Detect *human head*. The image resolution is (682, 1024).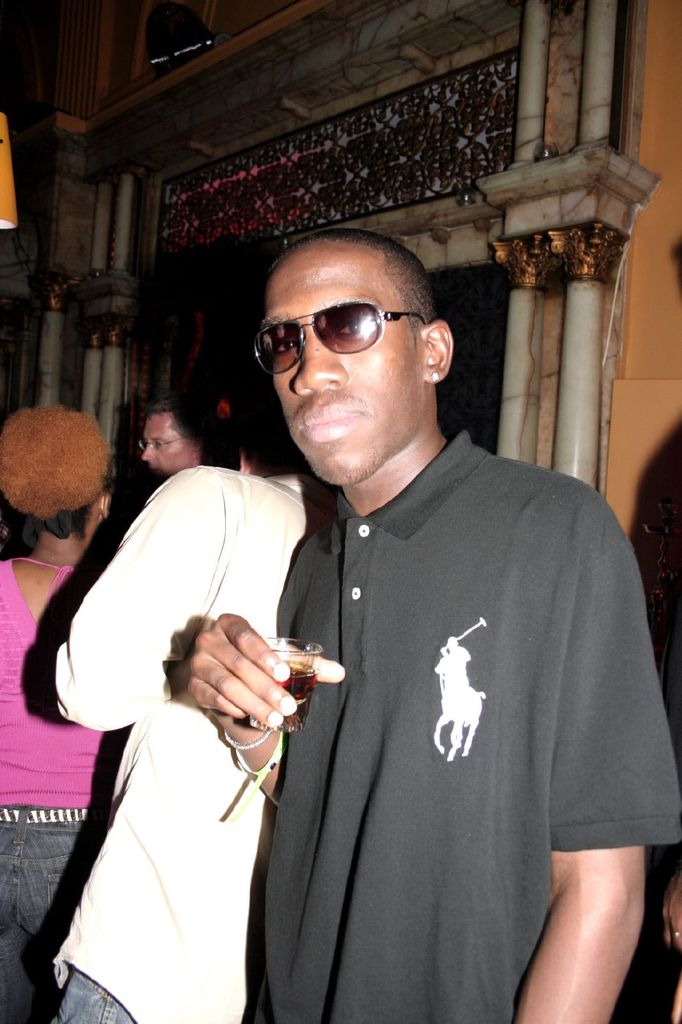
bbox=[139, 394, 225, 481].
